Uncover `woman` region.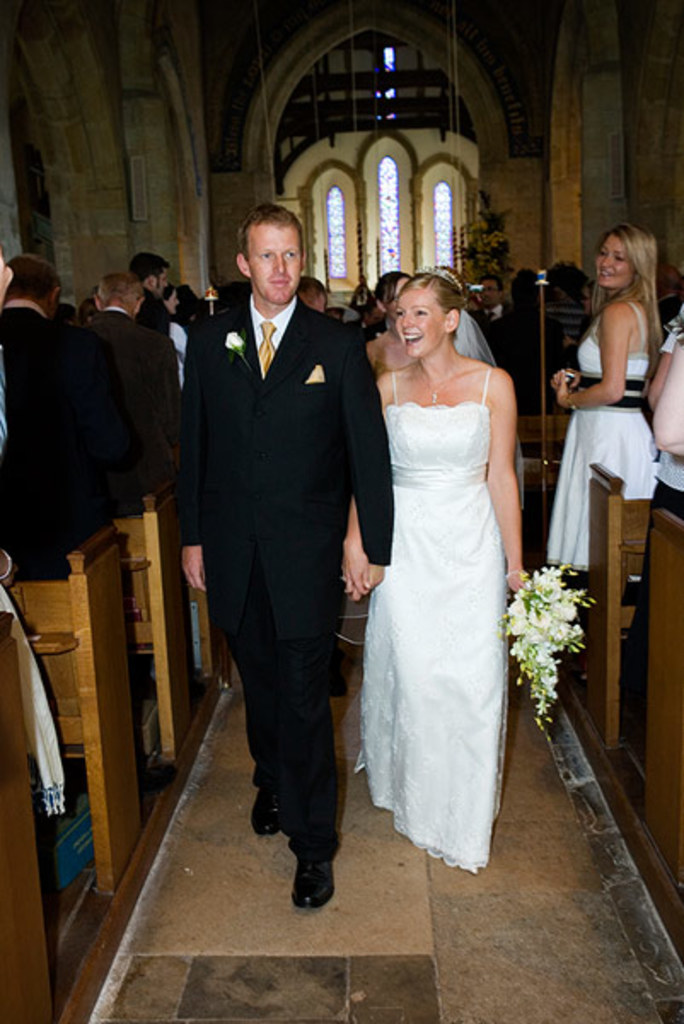
Uncovered: locate(341, 246, 539, 858).
